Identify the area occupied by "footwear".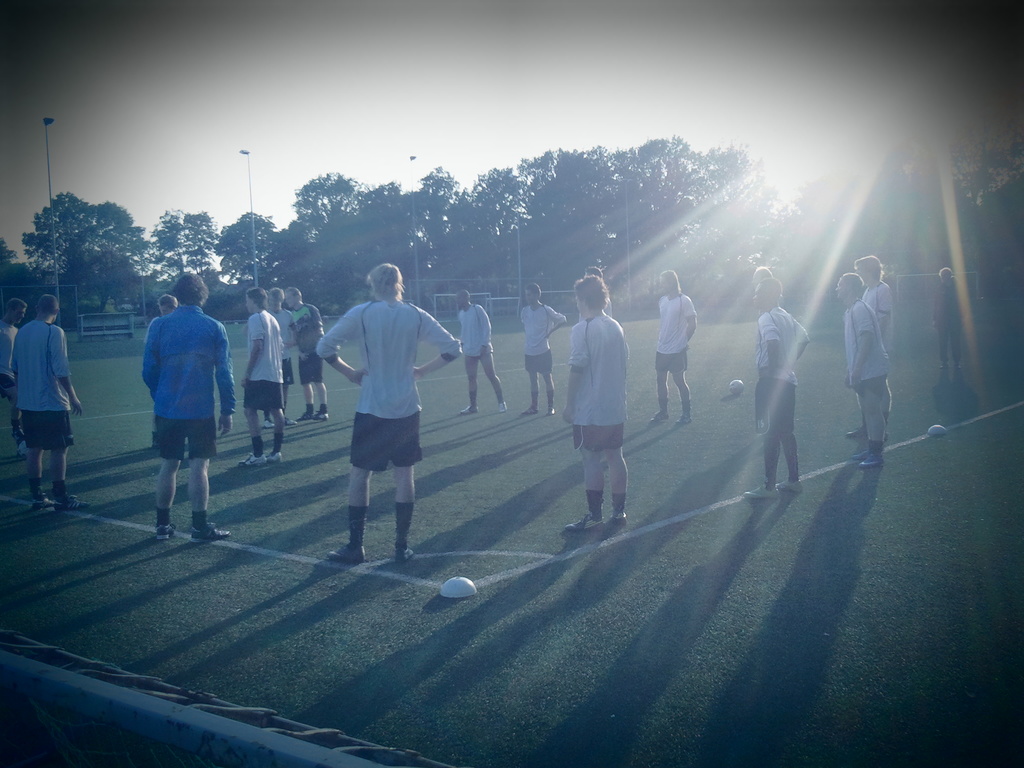
Area: 778 479 802 495.
